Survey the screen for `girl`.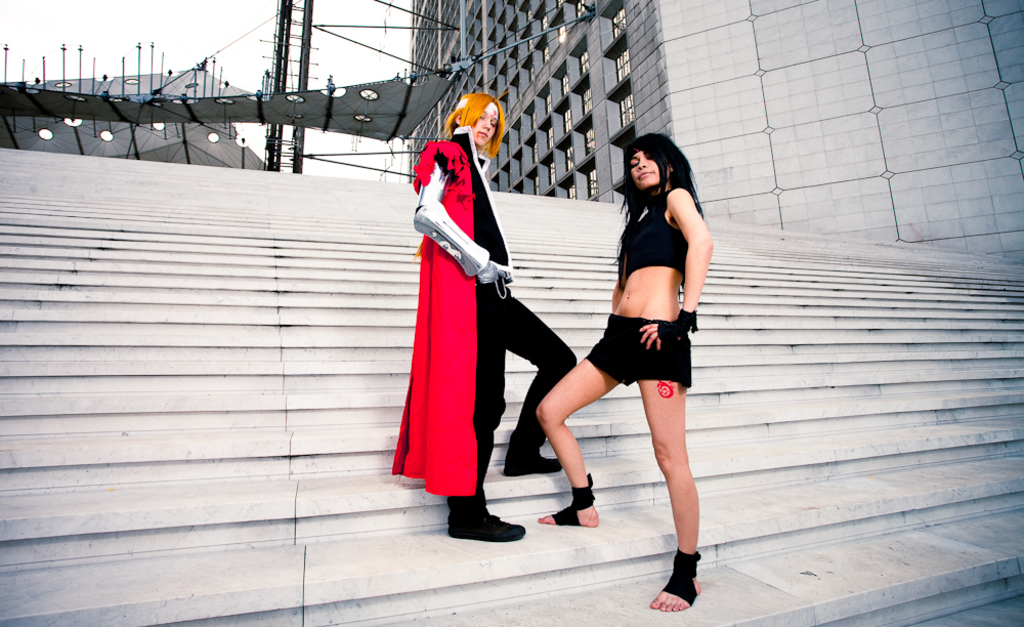
Survey found: <bbox>540, 135, 711, 611</bbox>.
